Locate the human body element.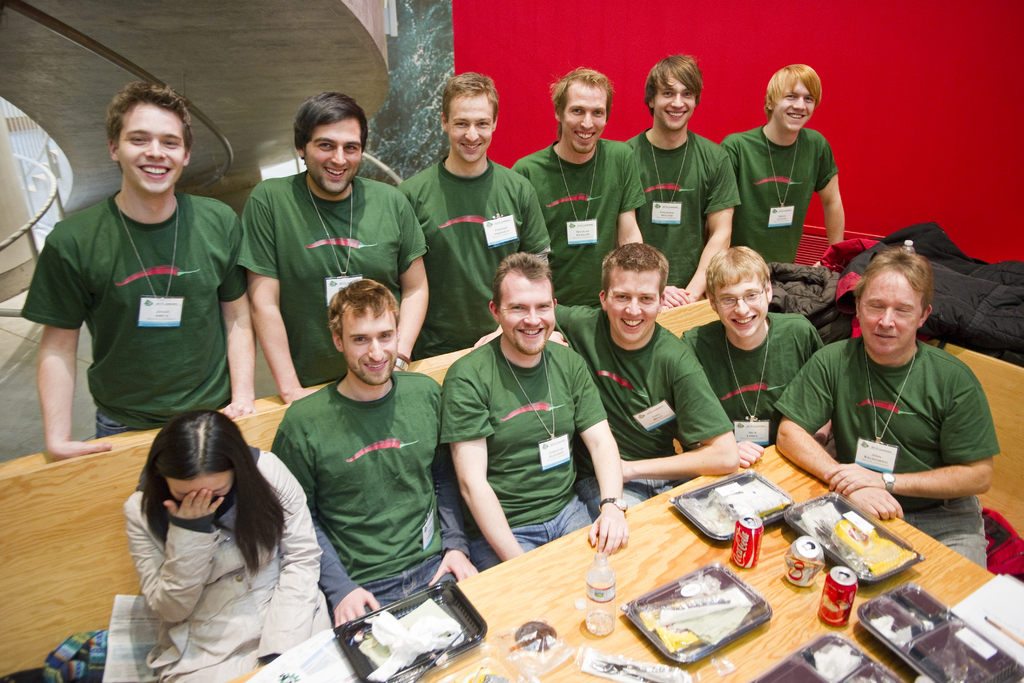
Element bbox: locate(624, 126, 742, 311).
